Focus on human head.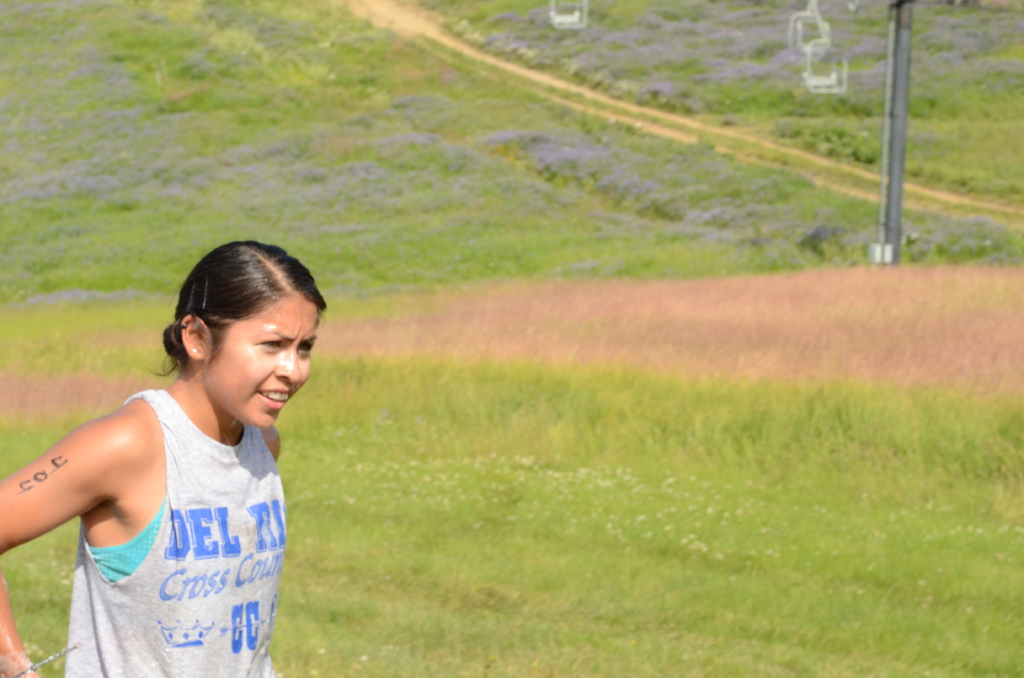
Focused at [x1=145, y1=246, x2=308, y2=438].
